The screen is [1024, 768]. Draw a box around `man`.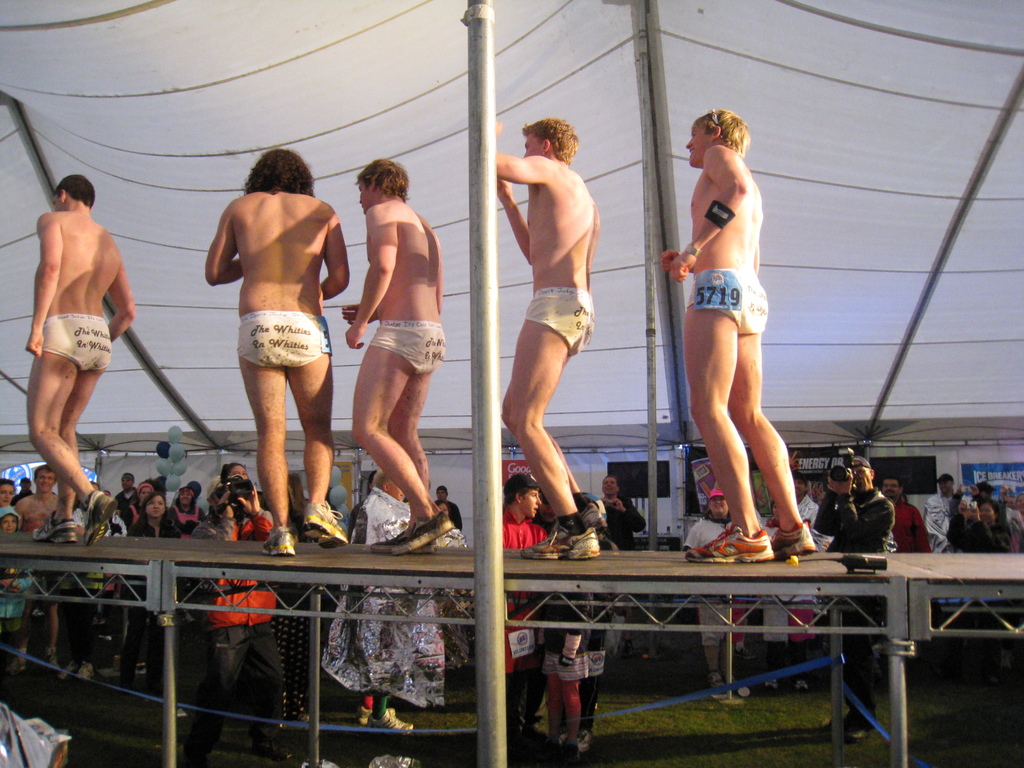
<box>198,148,355,559</box>.
